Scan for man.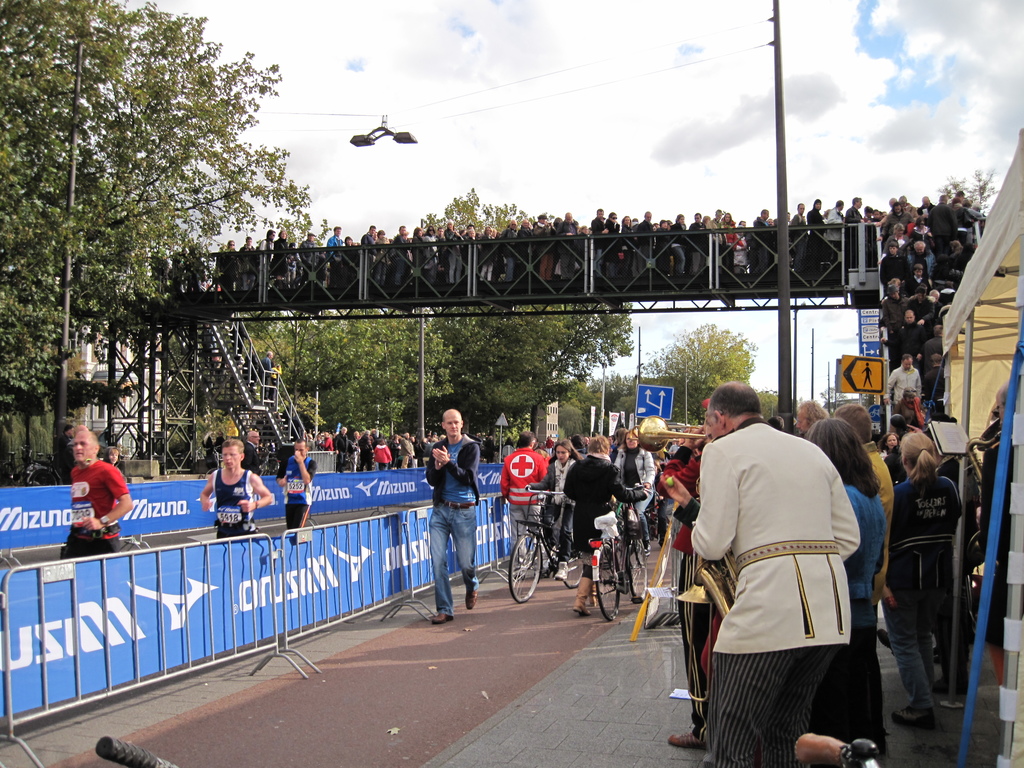
Scan result: bbox(751, 205, 772, 272).
